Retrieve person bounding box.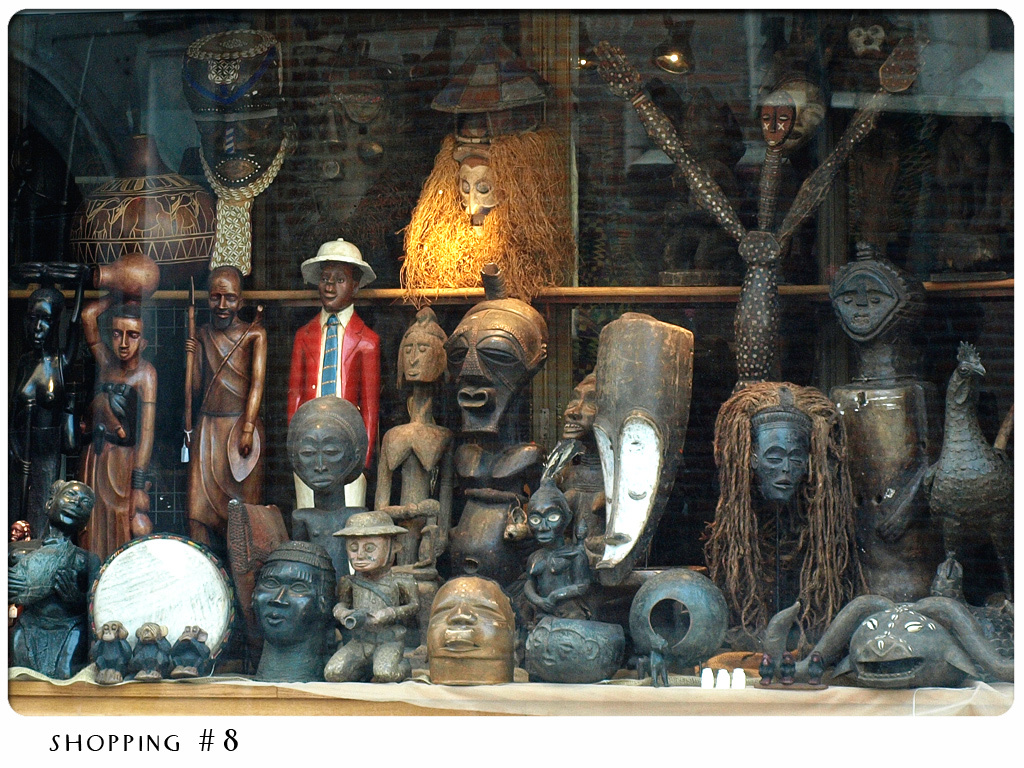
Bounding box: locate(71, 284, 157, 571).
